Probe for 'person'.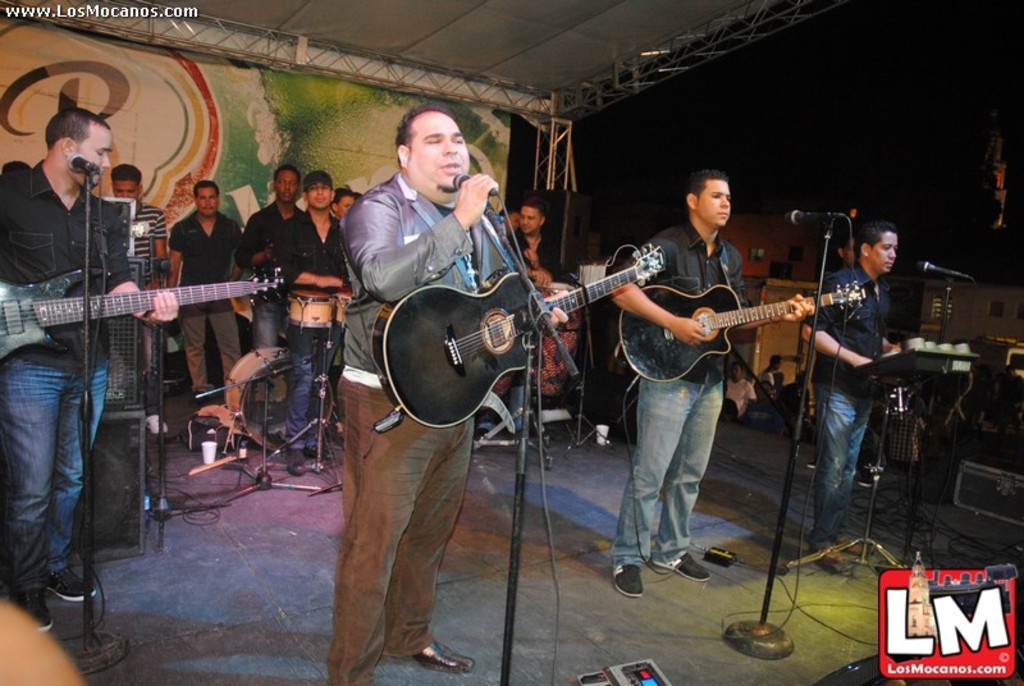
Probe result: rect(108, 164, 173, 431).
